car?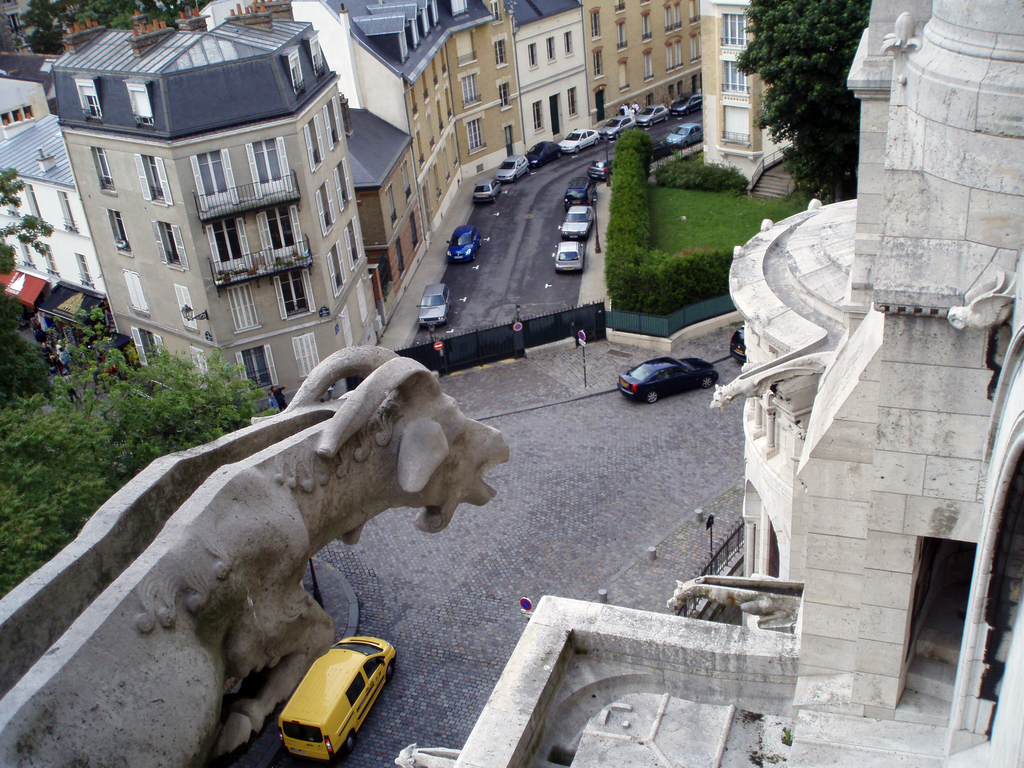
l=420, t=283, r=451, b=326
